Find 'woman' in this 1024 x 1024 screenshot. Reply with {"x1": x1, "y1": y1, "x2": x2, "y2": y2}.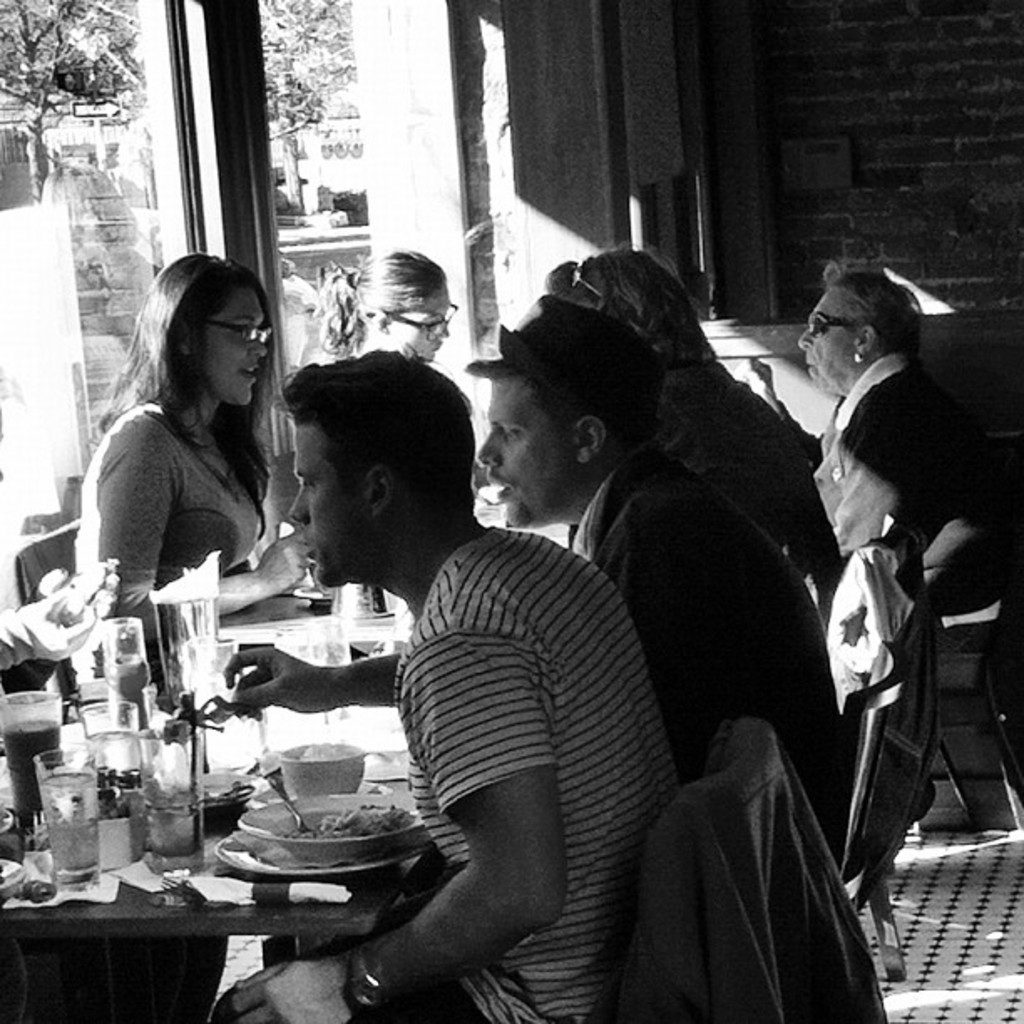
{"x1": 308, "y1": 243, "x2": 462, "y2": 403}.
